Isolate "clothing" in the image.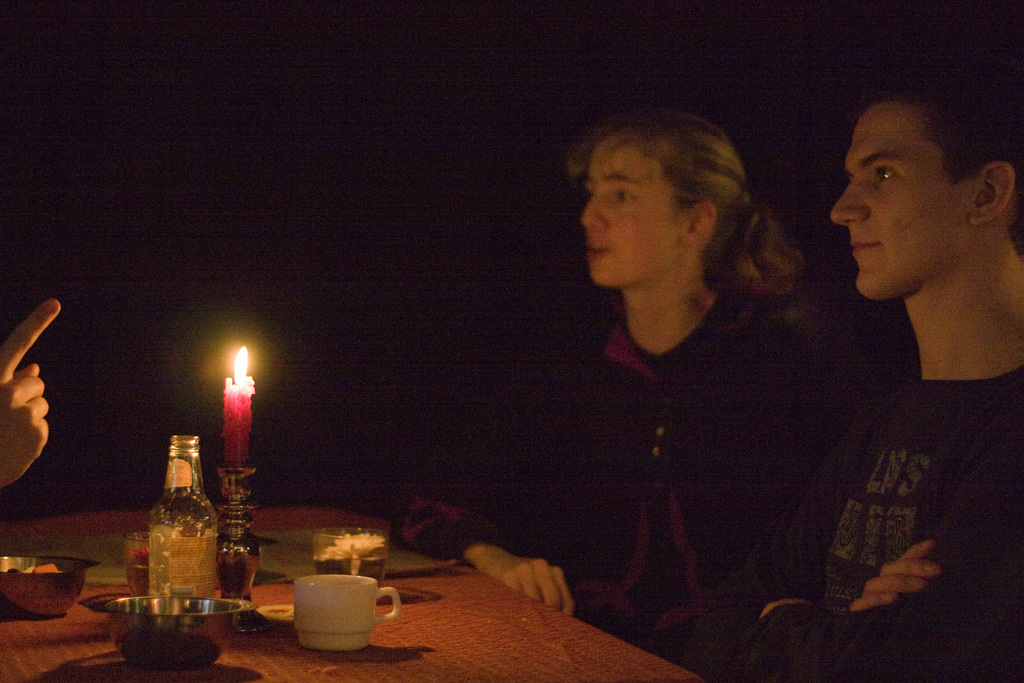
Isolated region: locate(400, 283, 836, 675).
